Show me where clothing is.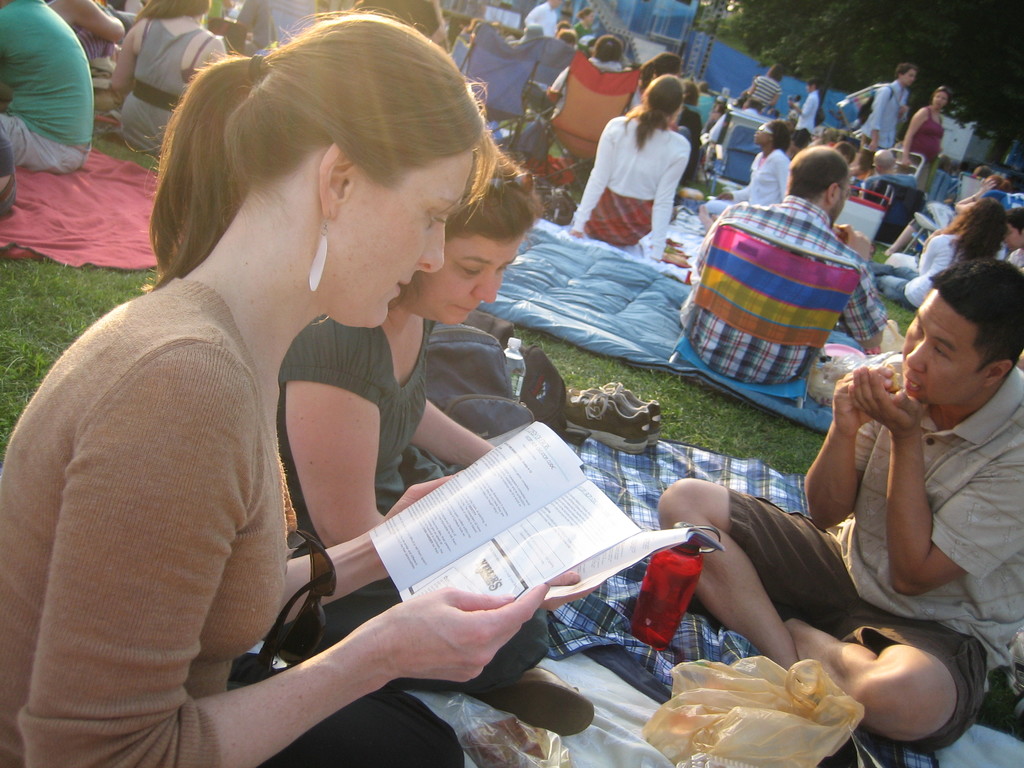
clothing is at Rect(0, 0, 104, 172).
